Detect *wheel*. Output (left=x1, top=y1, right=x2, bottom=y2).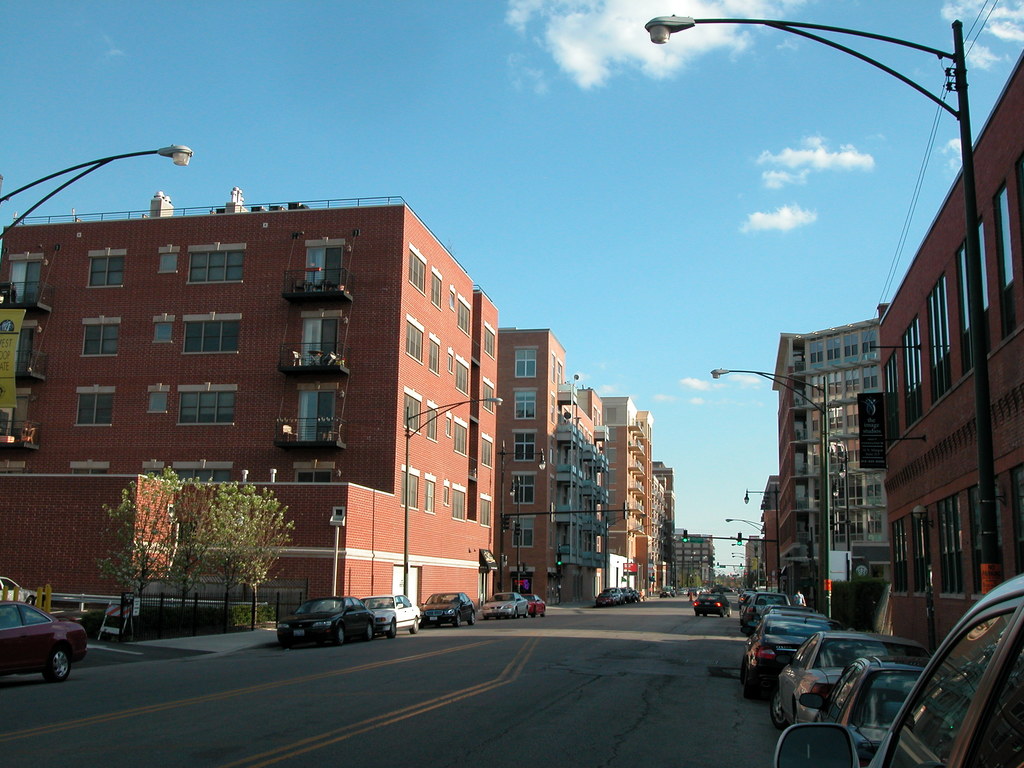
(left=408, top=618, right=420, bottom=633).
